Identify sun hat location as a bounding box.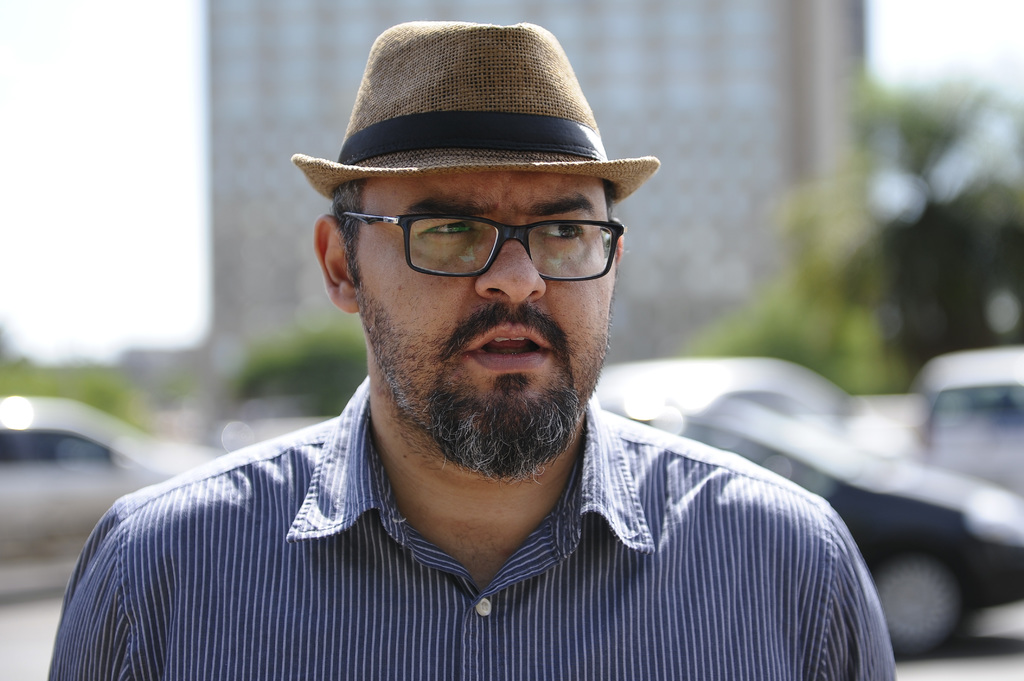
l=286, t=19, r=660, b=204.
